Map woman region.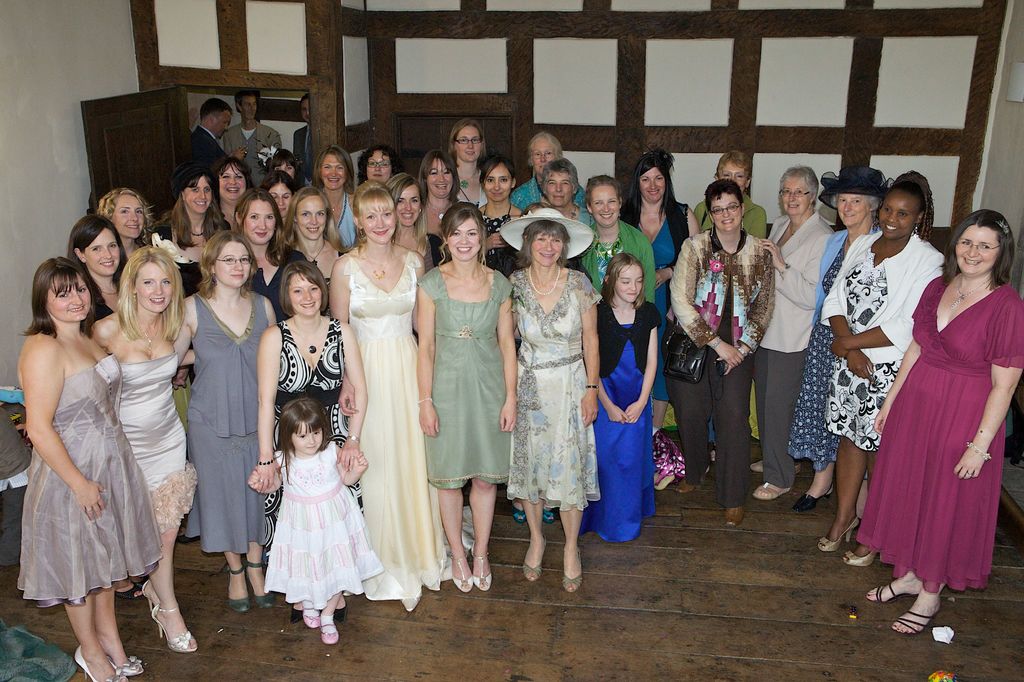
Mapped to (x1=61, y1=213, x2=138, y2=603).
